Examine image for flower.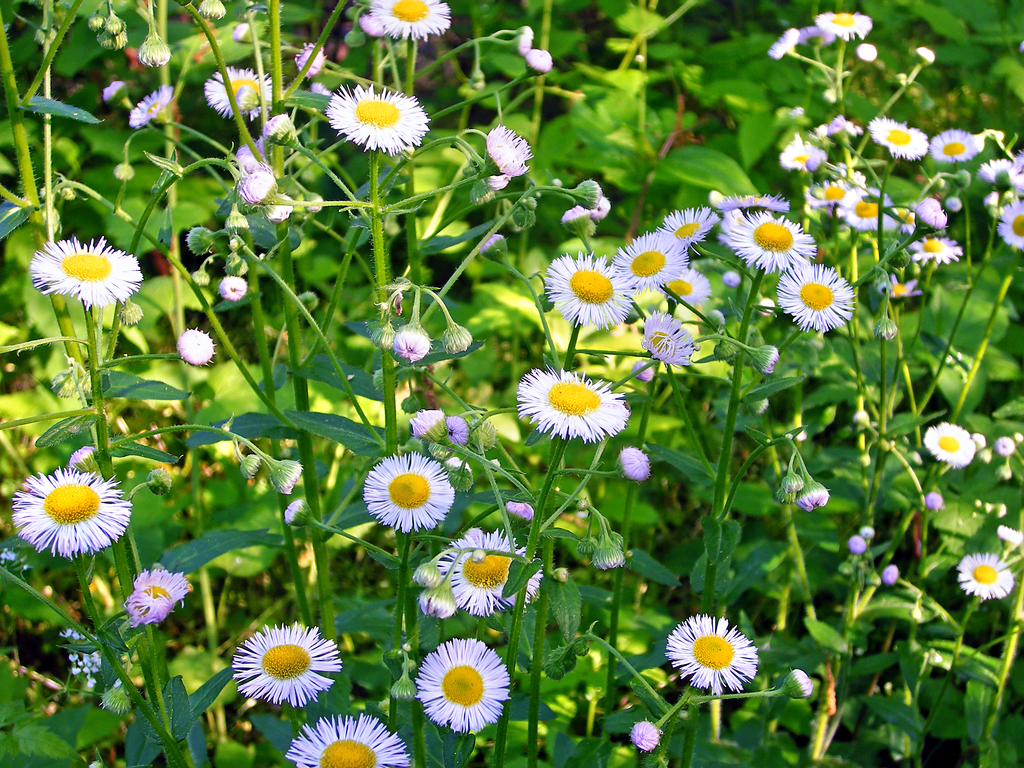
Examination result: bbox(435, 531, 541, 615).
